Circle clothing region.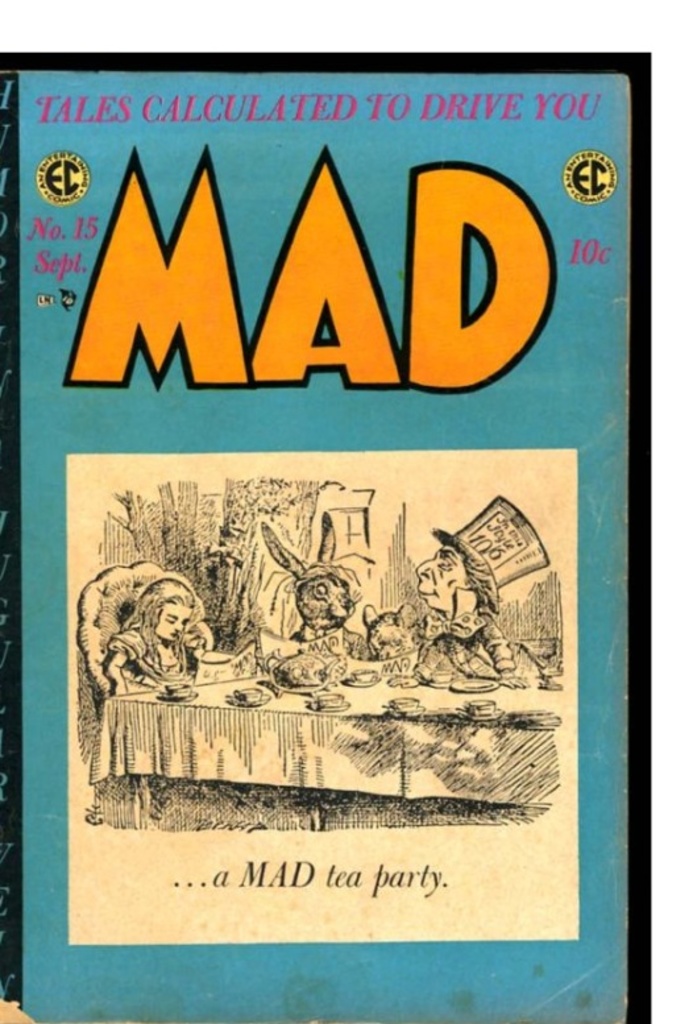
Region: (419, 610, 516, 692).
